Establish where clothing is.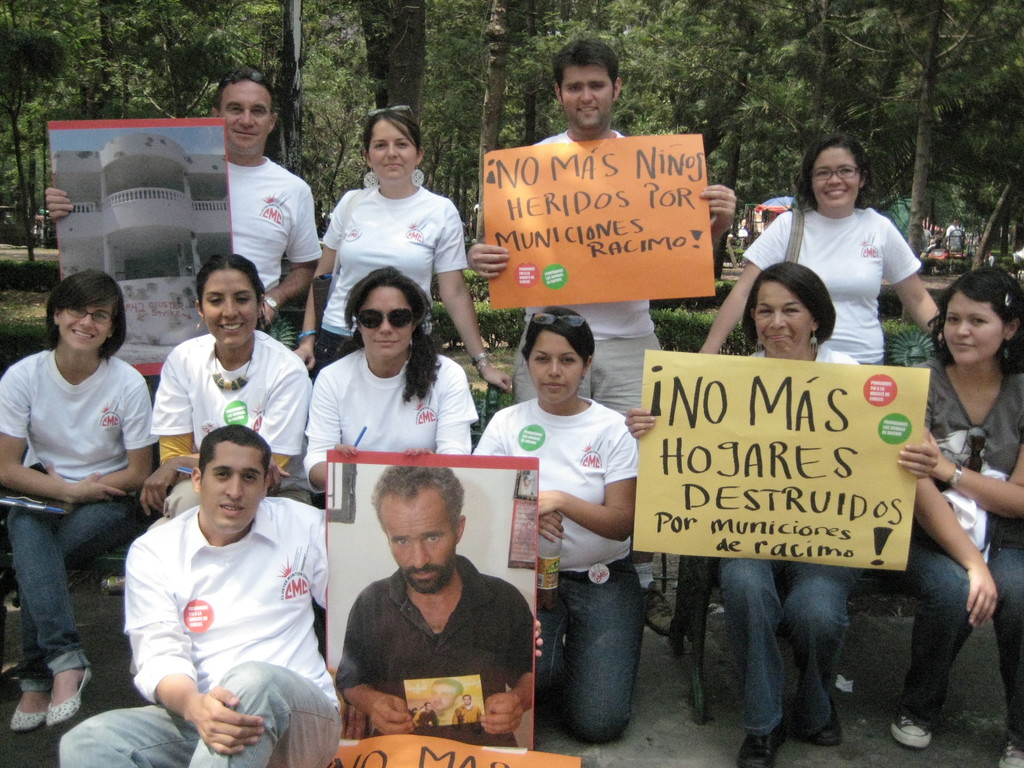
Established at 315,187,470,378.
